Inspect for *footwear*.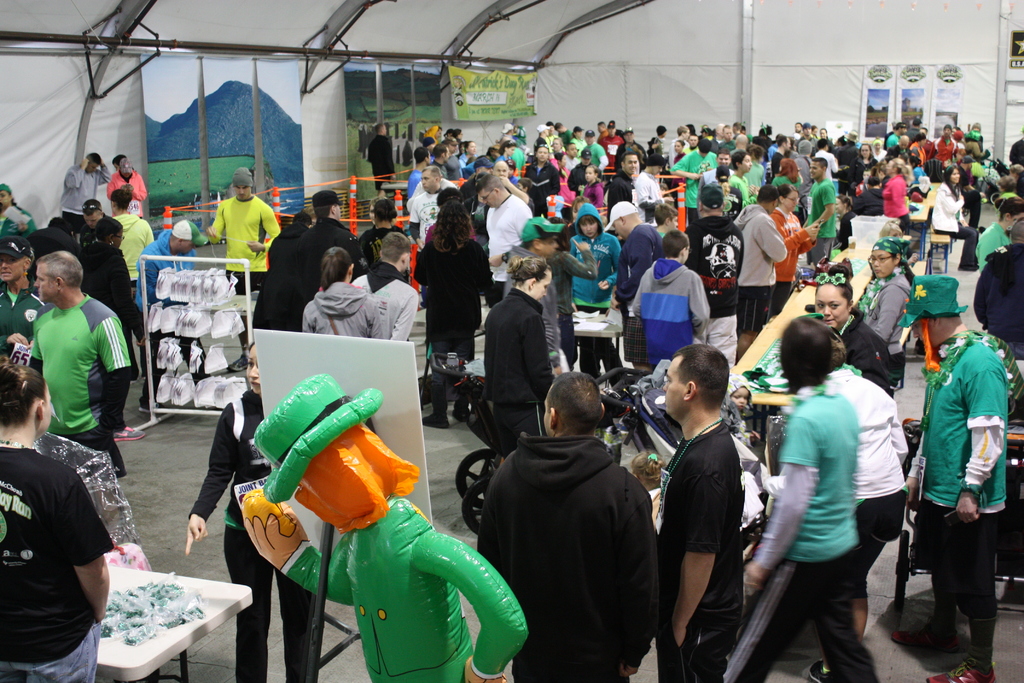
Inspection: [x1=803, y1=666, x2=876, y2=682].
